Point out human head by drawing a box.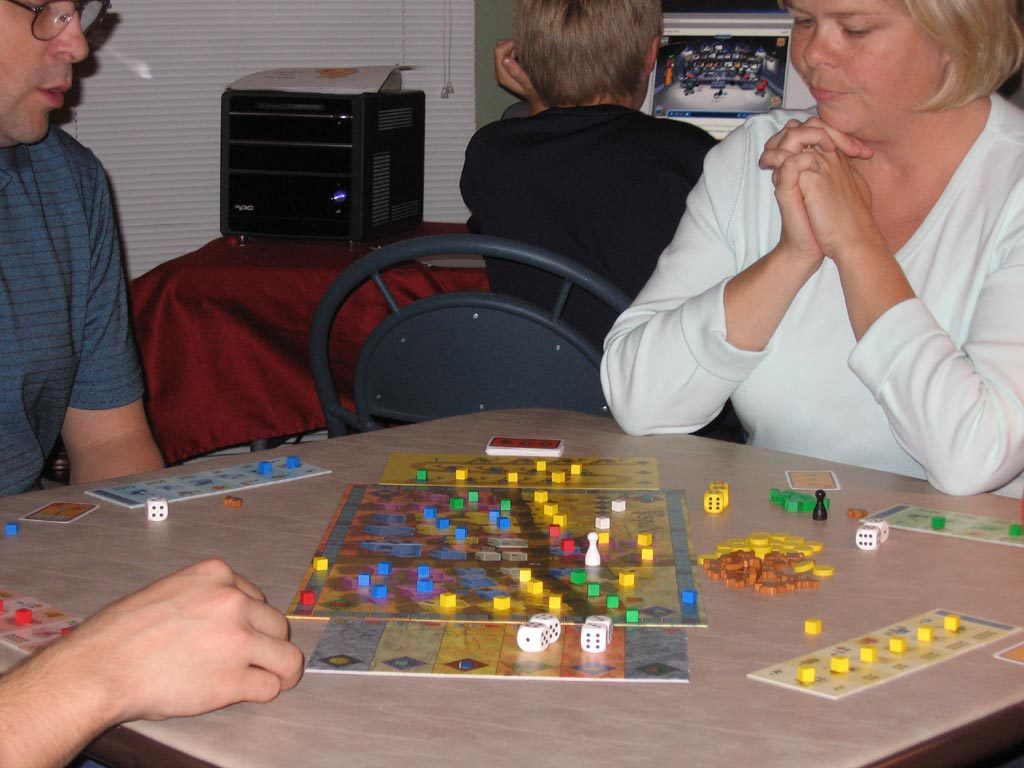
(513,0,667,113).
